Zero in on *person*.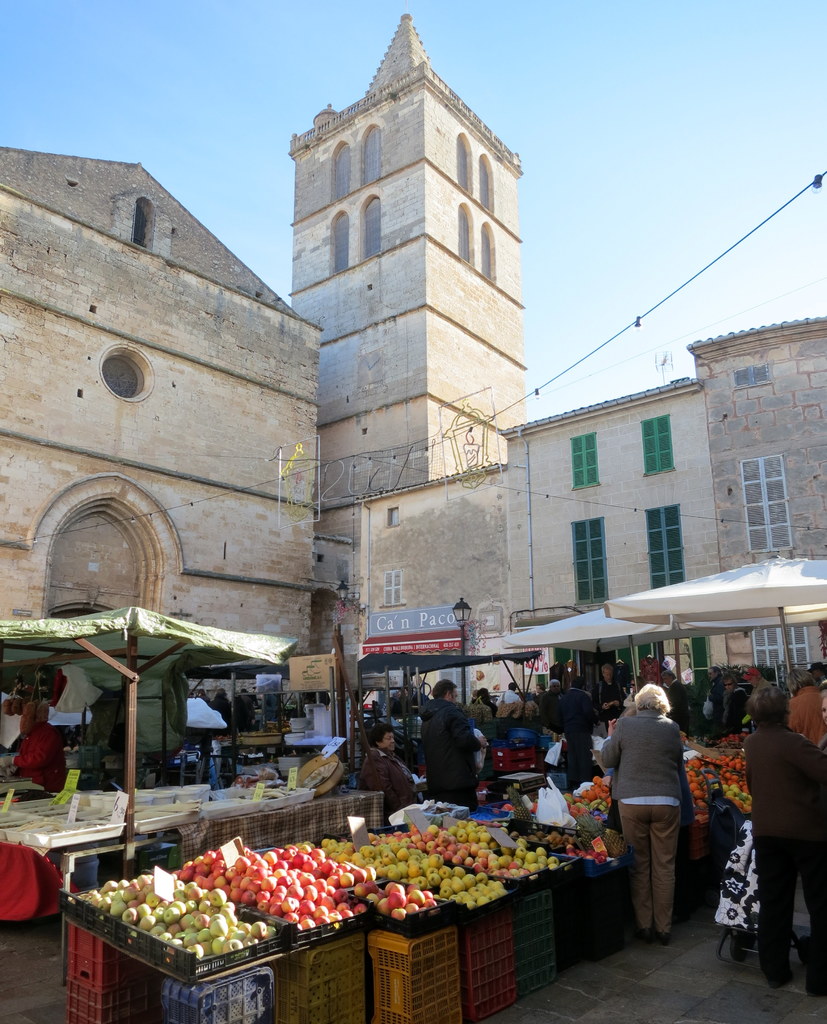
Zeroed in: 600/678/699/940.
